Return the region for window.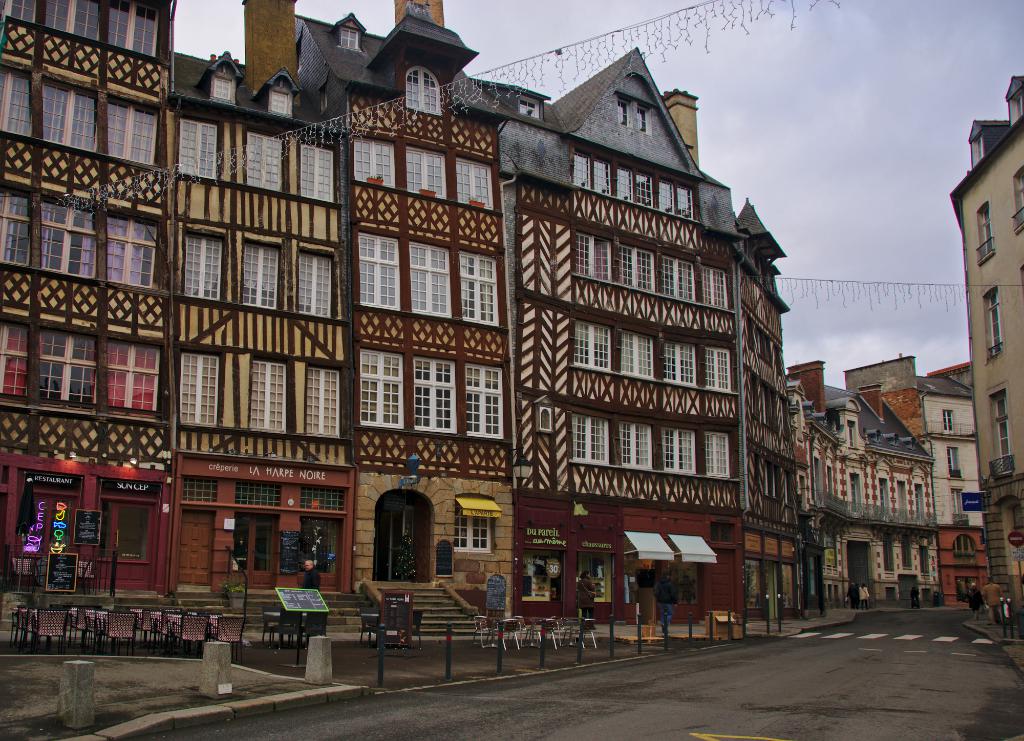
{"left": 294, "top": 26, "right": 305, "bottom": 76}.
